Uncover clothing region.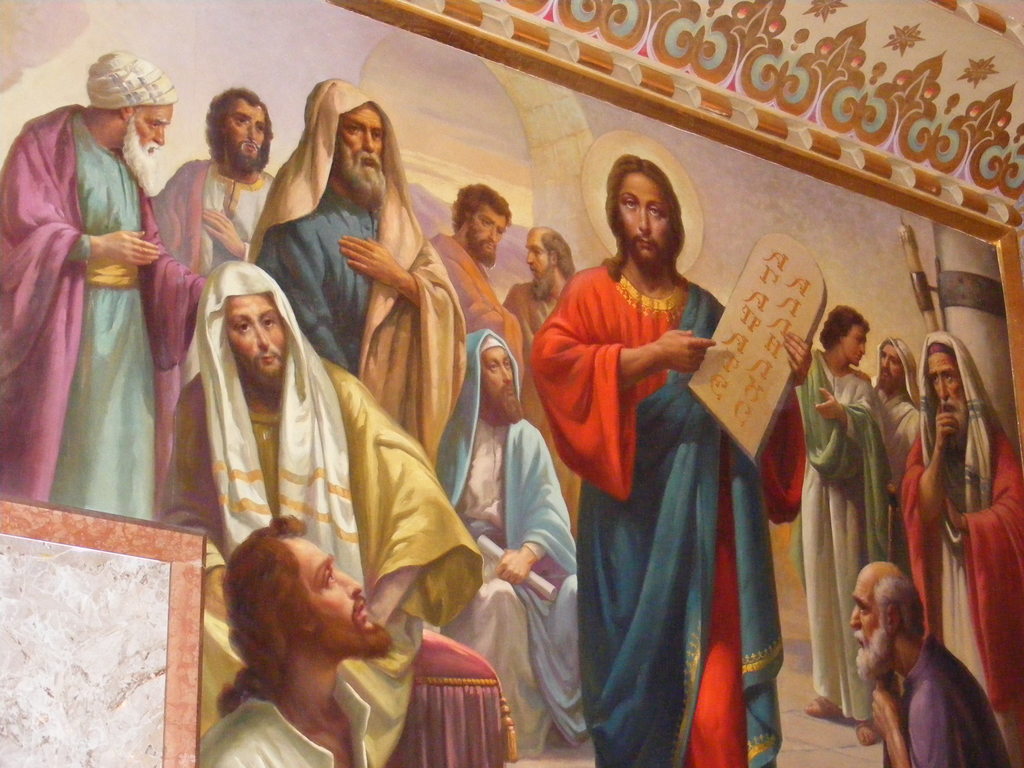
Uncovered: [193,672,378,767].
